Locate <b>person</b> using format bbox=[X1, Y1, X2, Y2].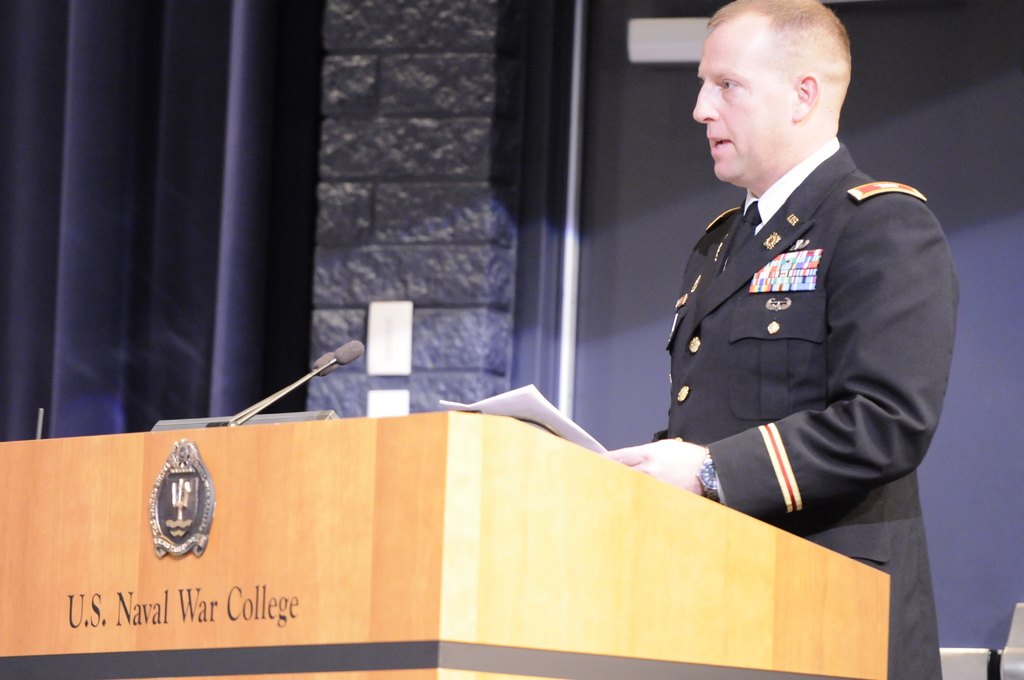
bbox=[604, 0, 957, 679].
